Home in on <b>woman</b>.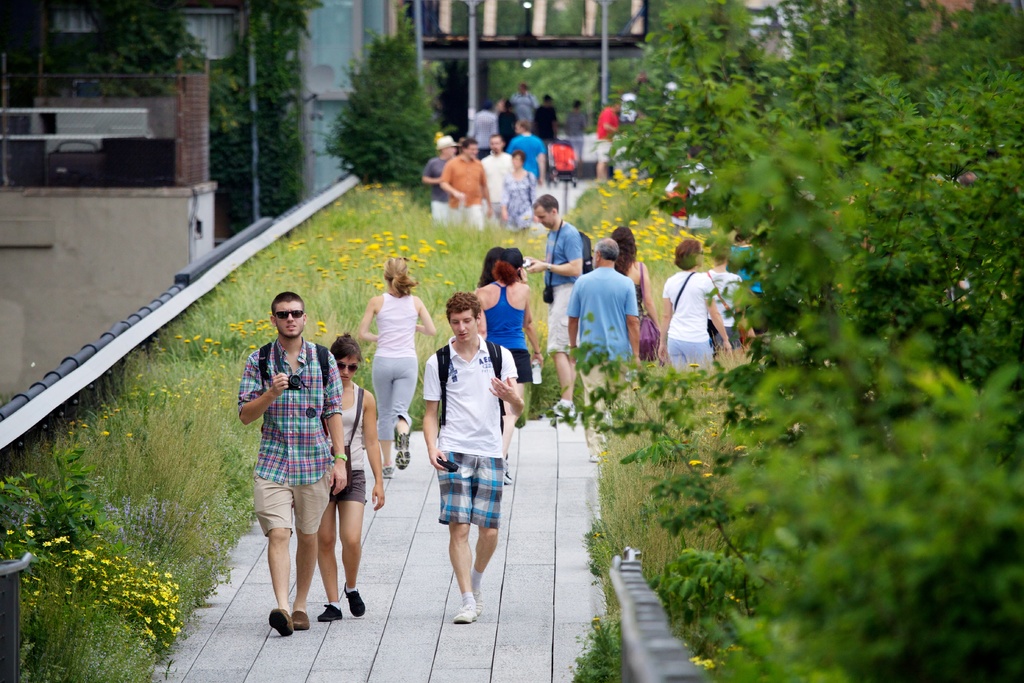
Homed in at [657,241,735,374].
